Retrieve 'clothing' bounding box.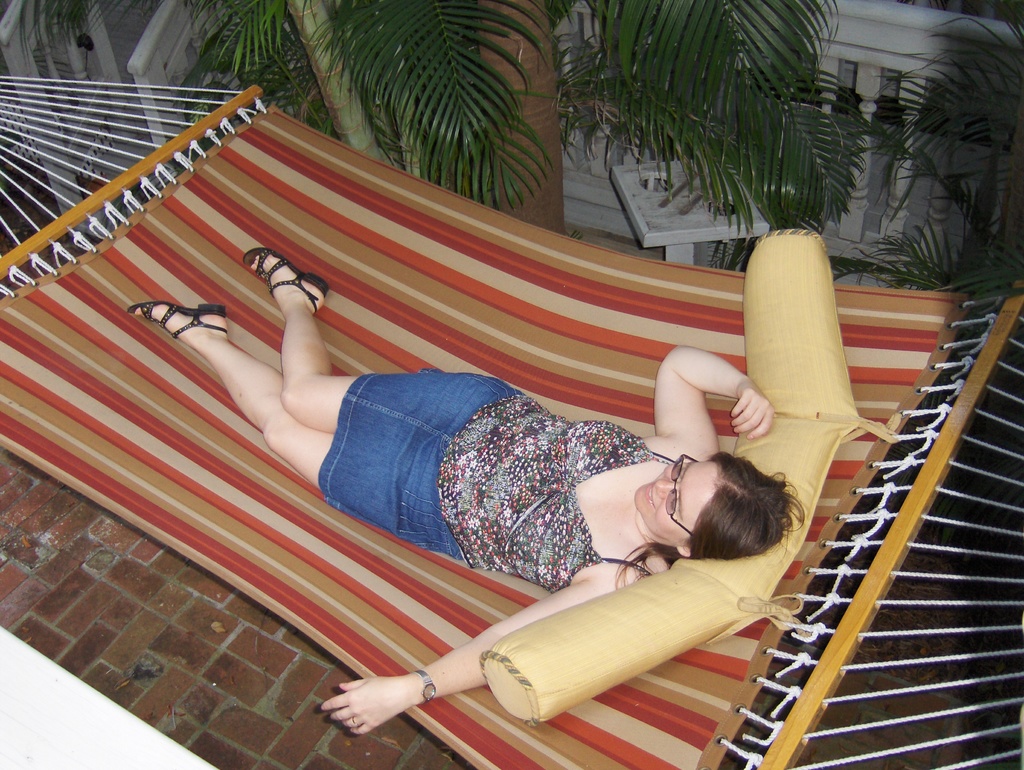
Bounding box: rect(314, 367, 675, 591).
